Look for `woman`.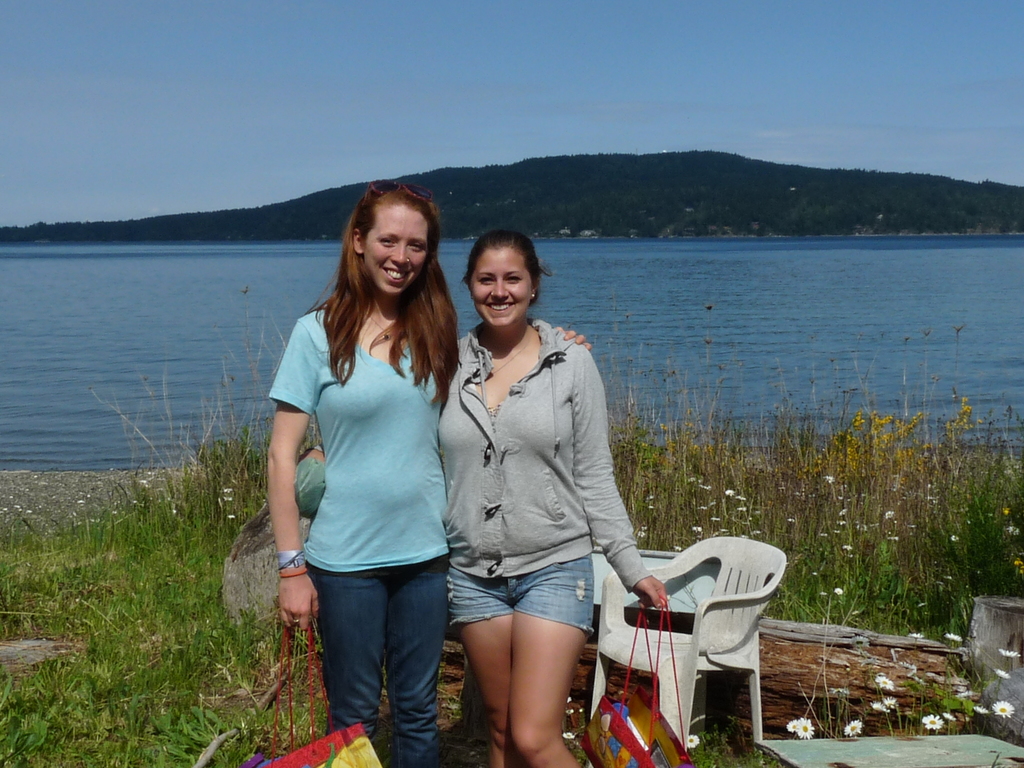
Found: x1=262, y1=175, x2=594, y2=767.
